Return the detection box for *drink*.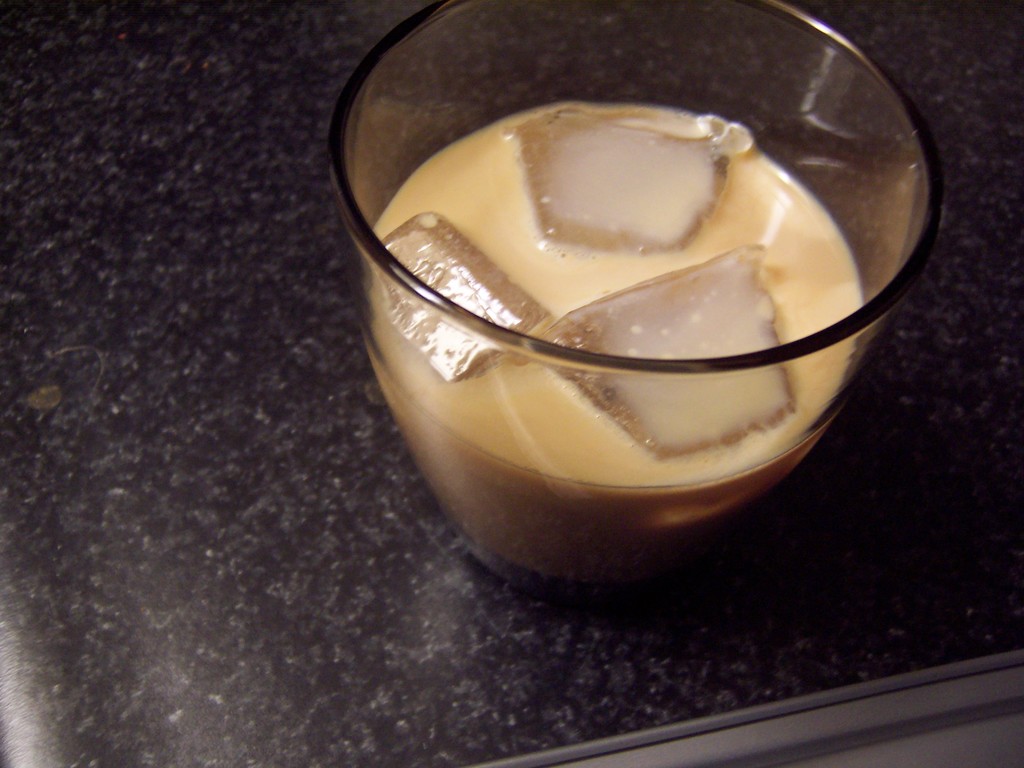
bbox=[396, 114, 943, 569].
